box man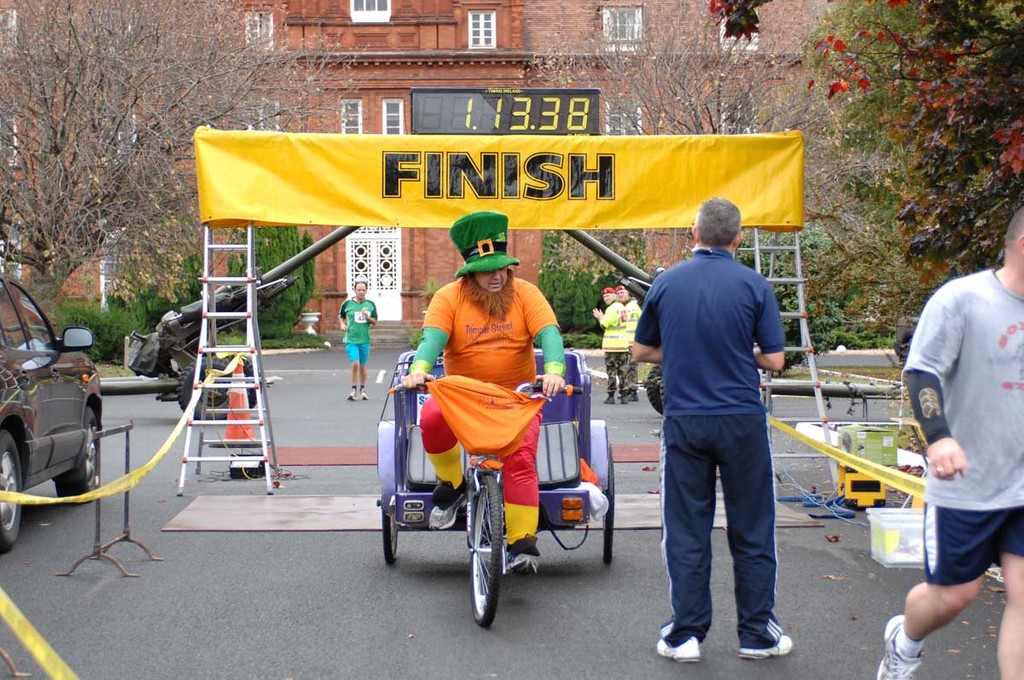
left=337, top=280, right=377, bottom=402
